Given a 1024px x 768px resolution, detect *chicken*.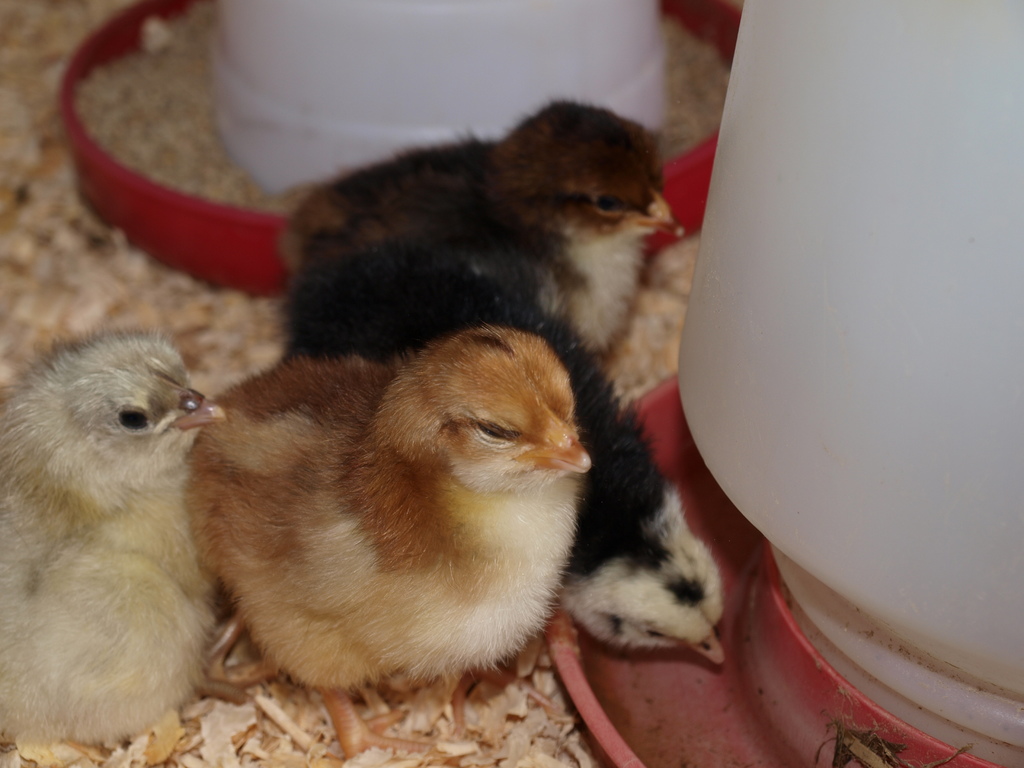
0, 324, 278, 767.
